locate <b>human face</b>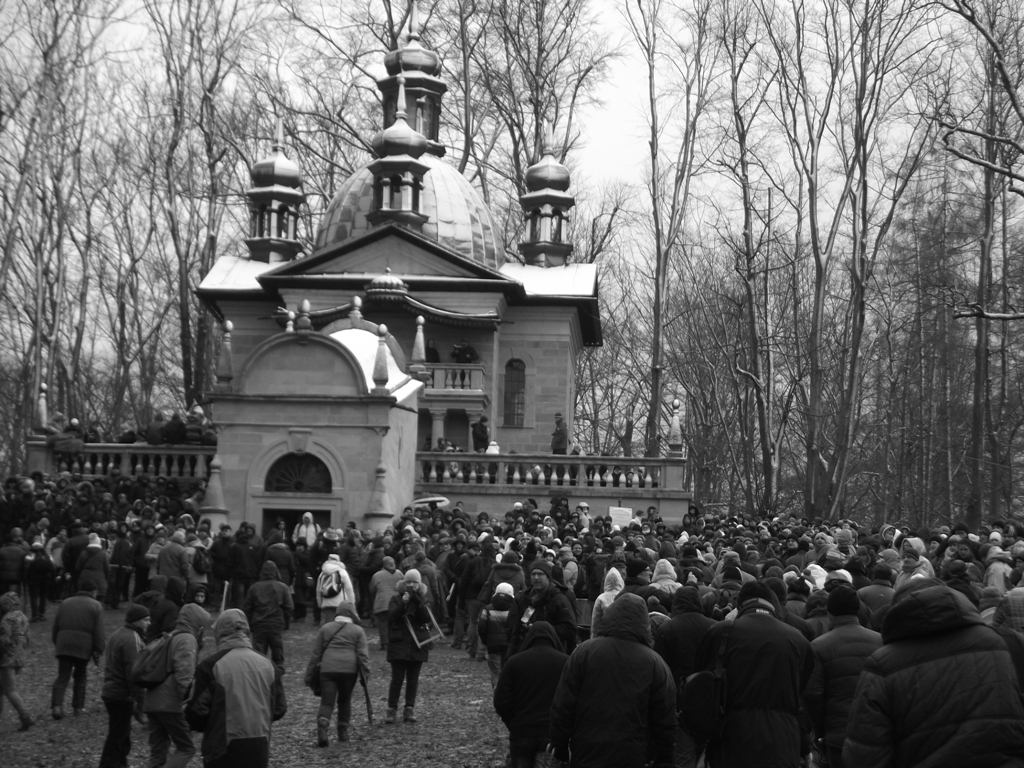
(482,422,485,424)
